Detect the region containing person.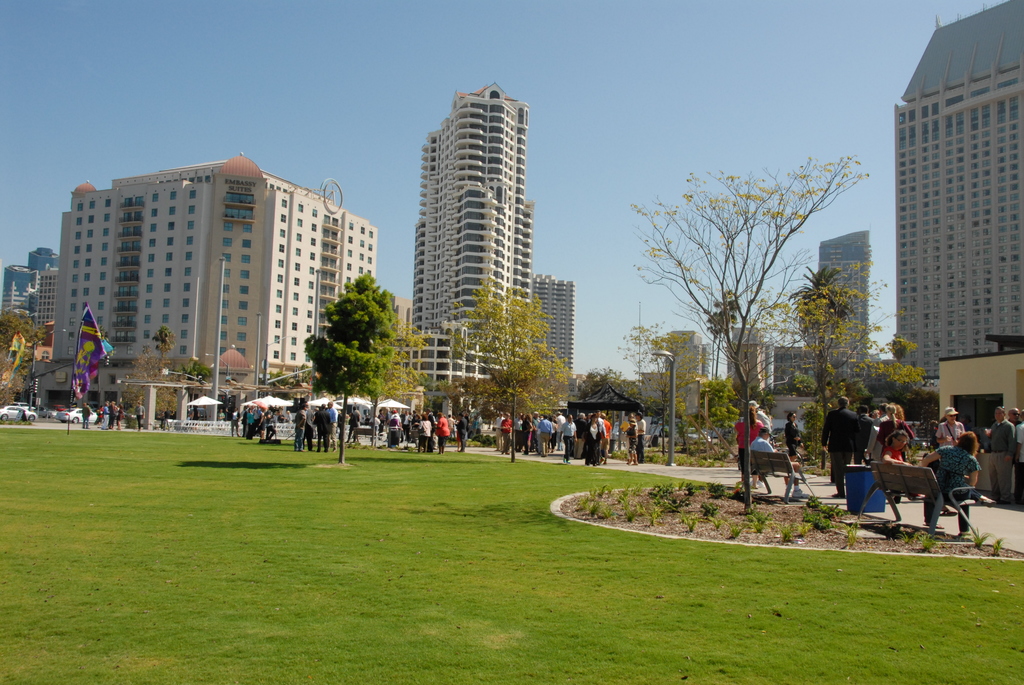
[454,416,466,449].
